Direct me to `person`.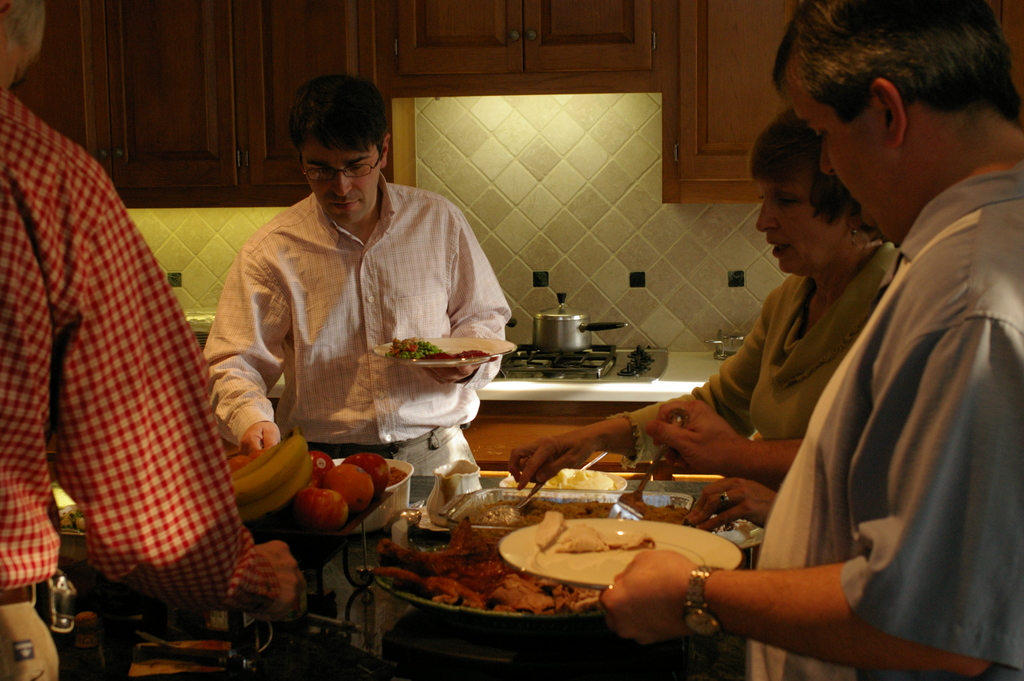
Direction: bbox=(614, 3, 1023, 680).
